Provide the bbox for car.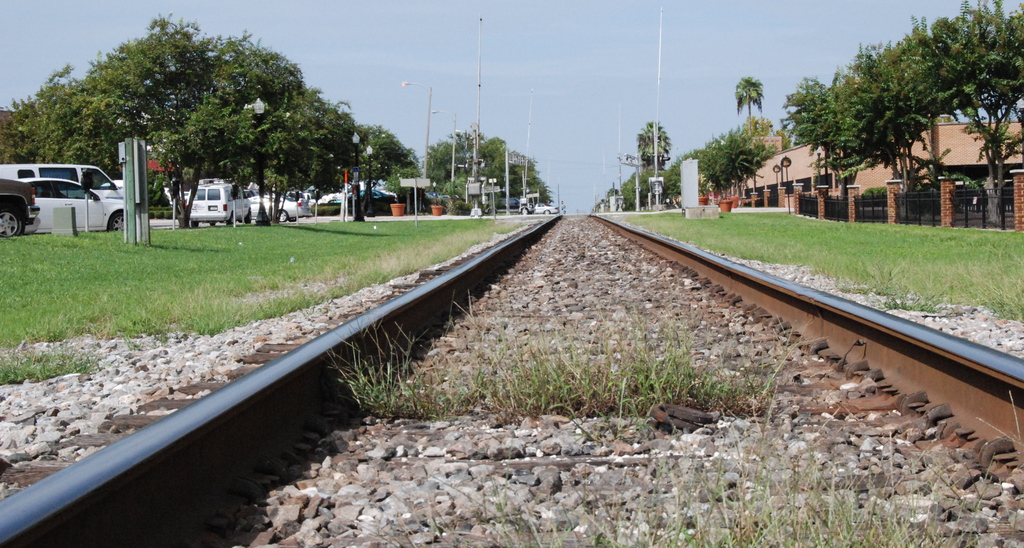
22, 176, 129, 232.
